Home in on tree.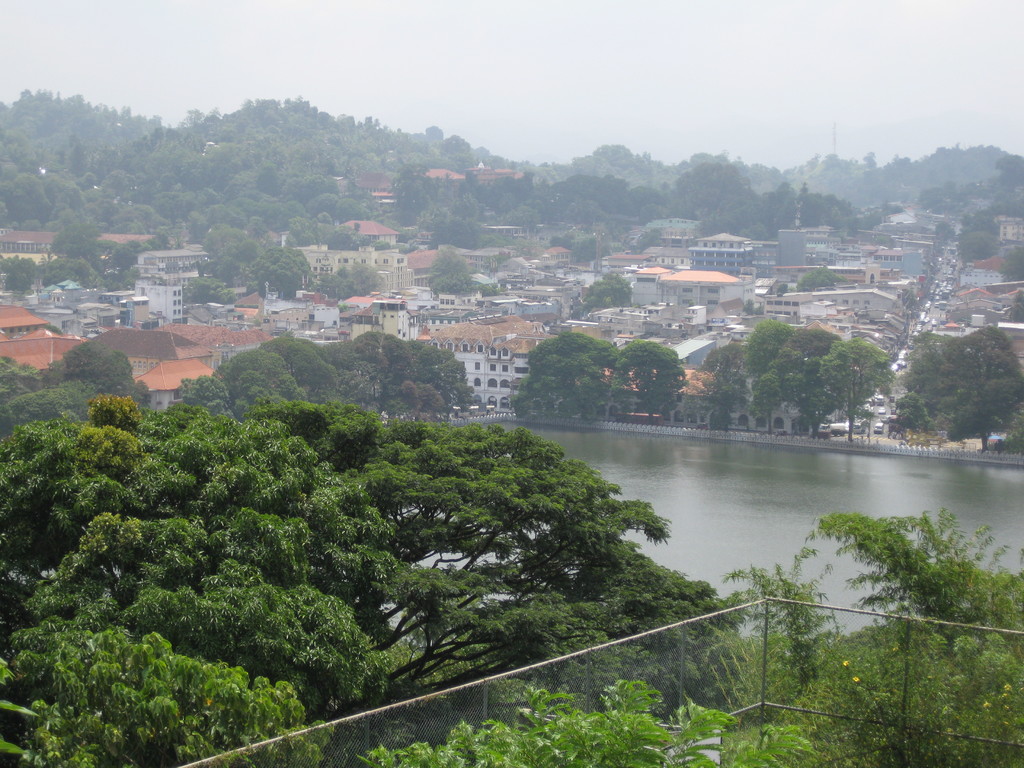
Homed in at detection(3, 344, 152, 436).
